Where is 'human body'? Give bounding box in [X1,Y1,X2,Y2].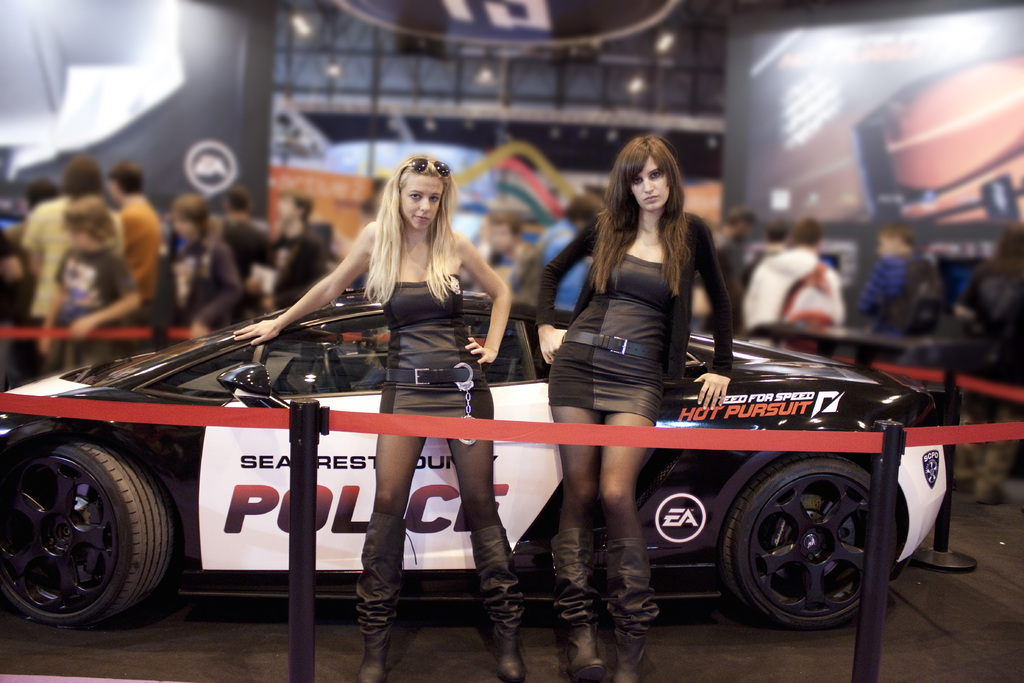
[530,130,787,600].
